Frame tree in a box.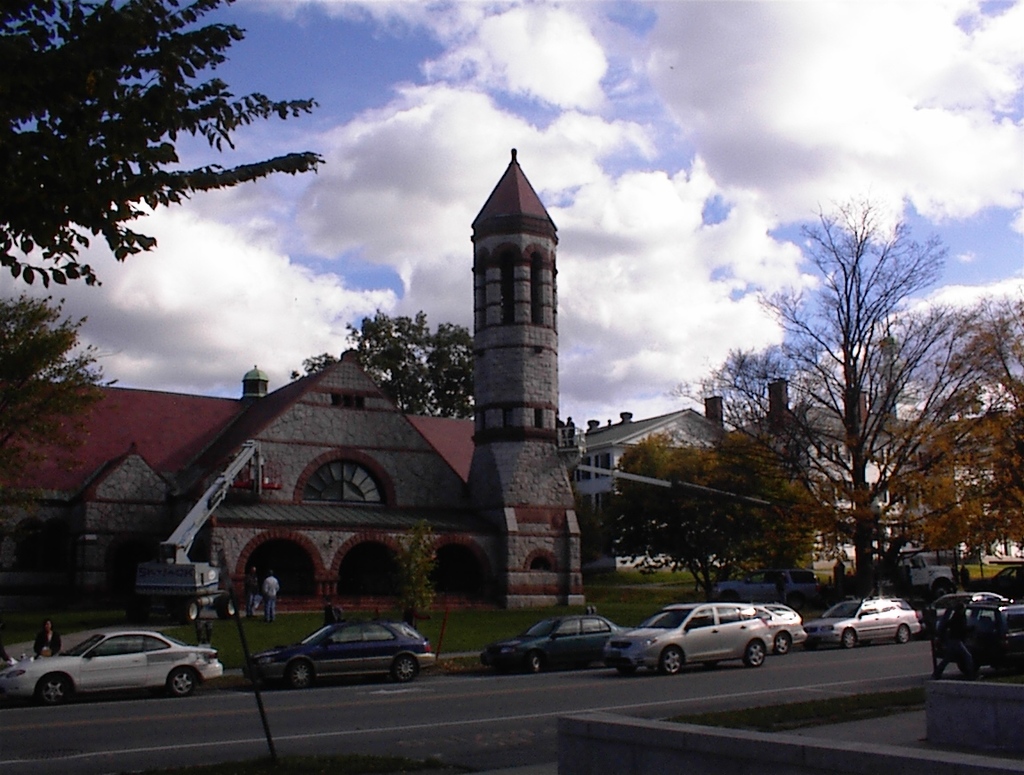
699, 209, 1004, 621.
